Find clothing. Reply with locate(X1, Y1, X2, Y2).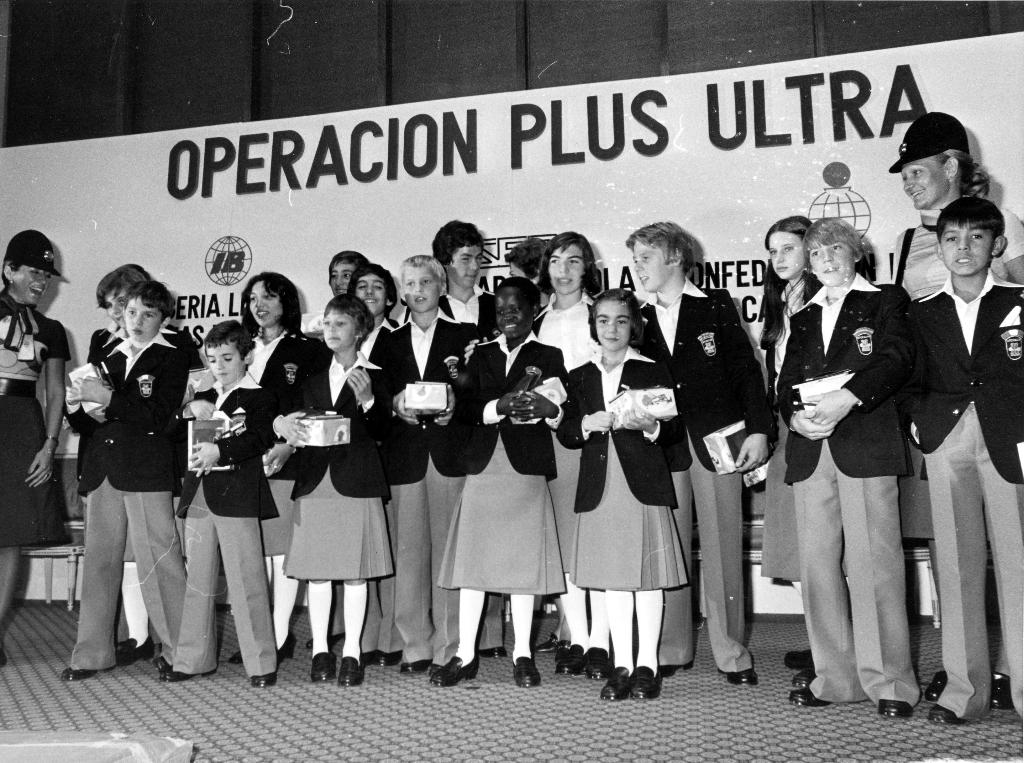
locate(437, 329, 570, 591).
